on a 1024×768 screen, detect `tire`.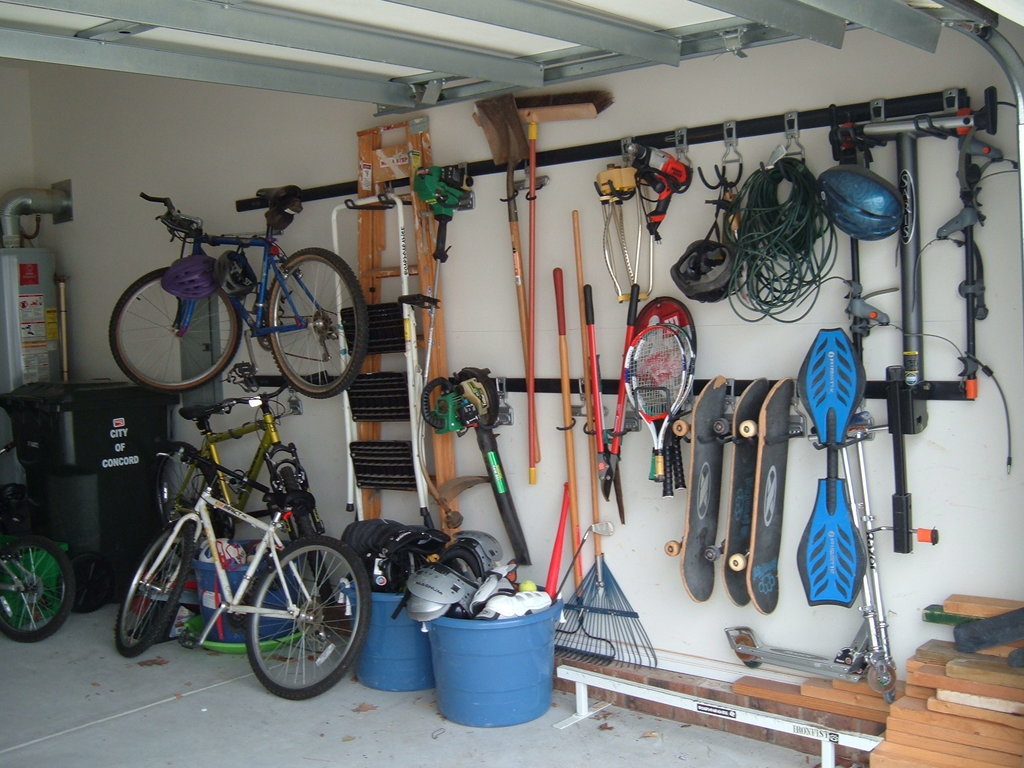
[x1=248, y1=527, x2=368, y2=703].
